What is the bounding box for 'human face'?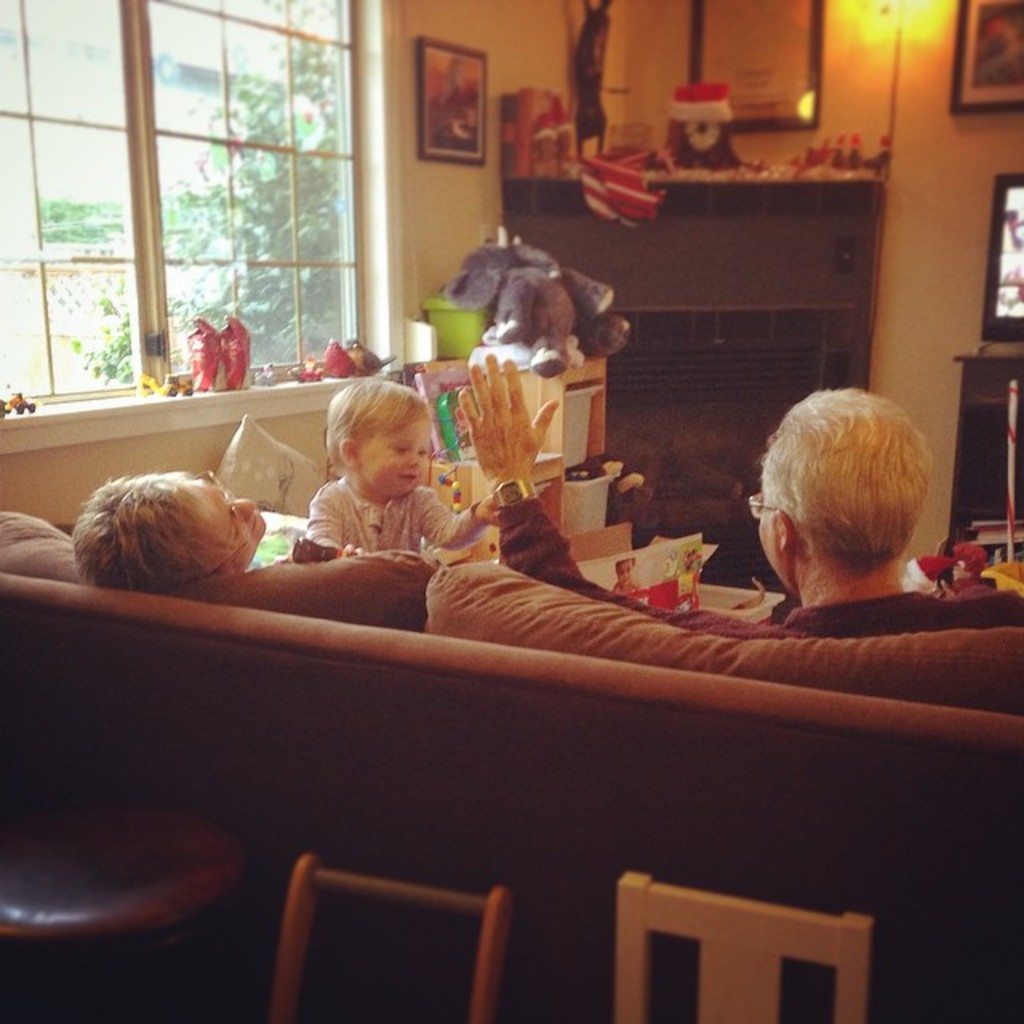
Rect(755, 483, 781, 587).
